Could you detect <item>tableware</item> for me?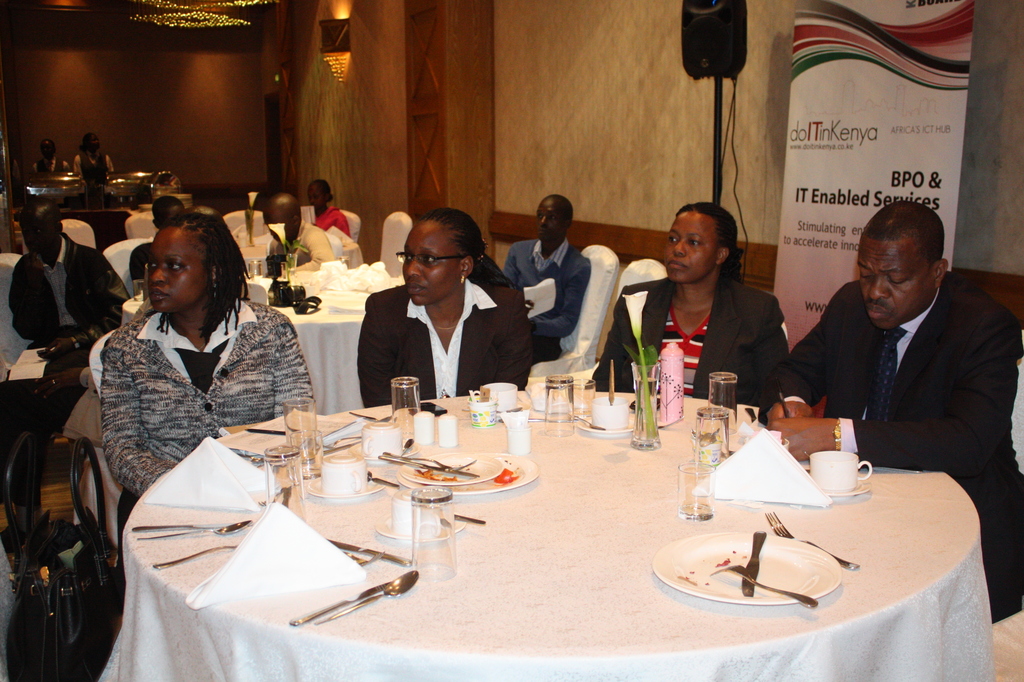
Detection result: box=[382, 454, 482, 476].
